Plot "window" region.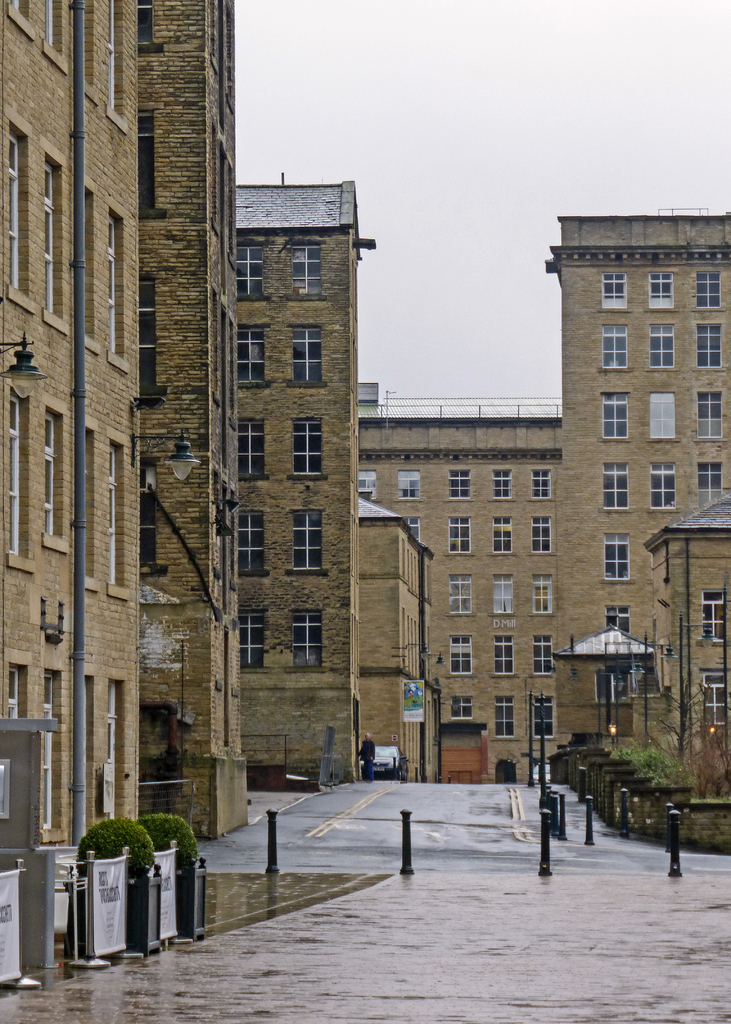
Plotted at {"left": 491, "top": 574, "right": 510, "bottom": 616}.
